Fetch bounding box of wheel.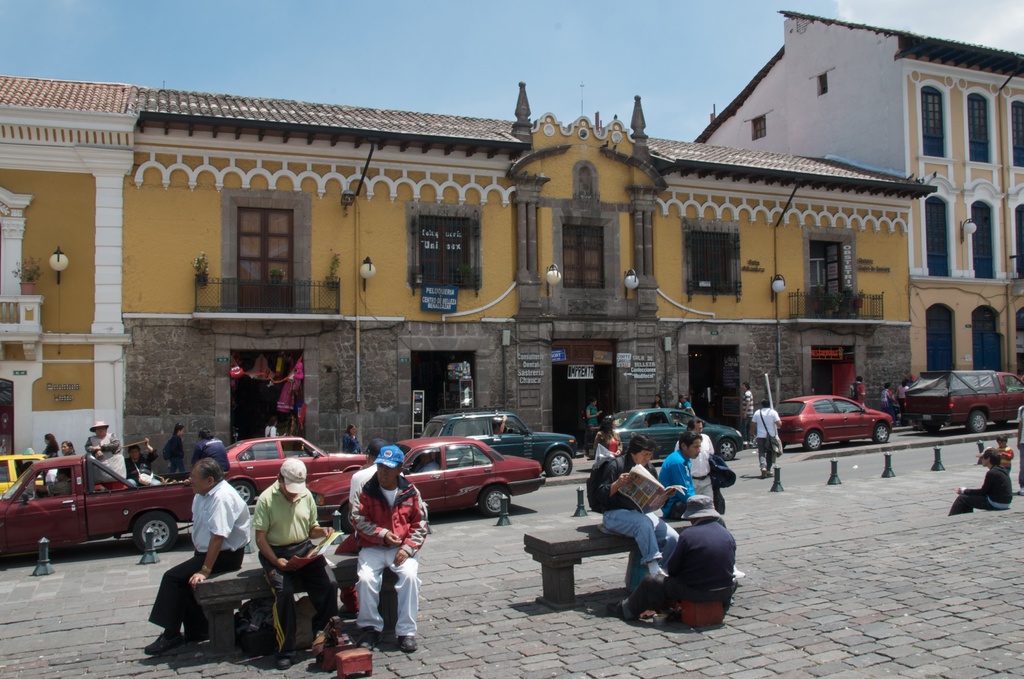
Bbox: 342/502/357/535.
